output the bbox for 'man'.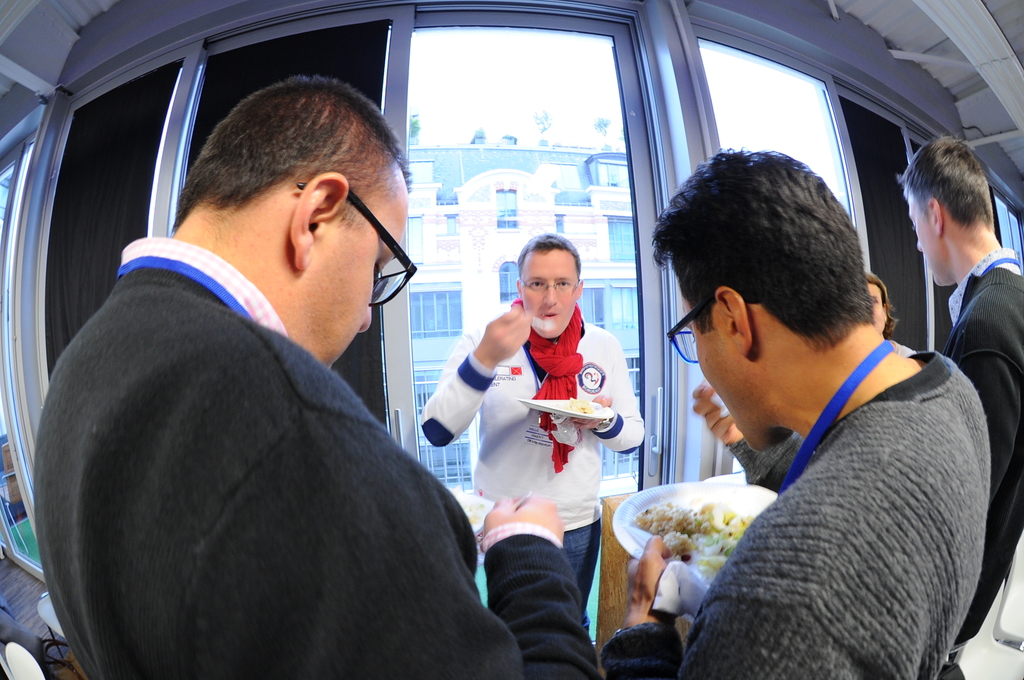
(x1=422, y1=235, x2=646, y2=609).
